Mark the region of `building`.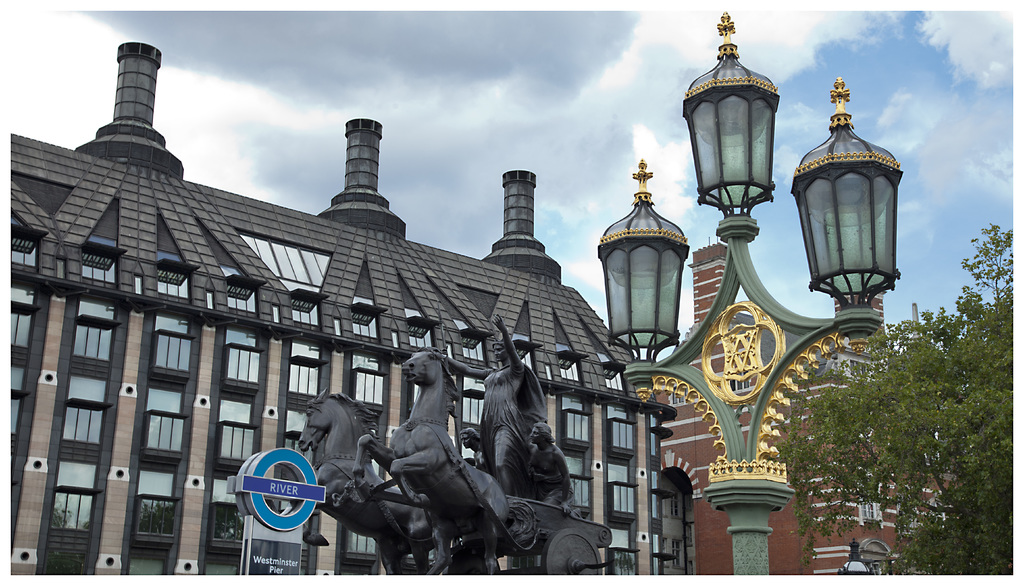
Region: bbox=[0, 39, 691, 585].
